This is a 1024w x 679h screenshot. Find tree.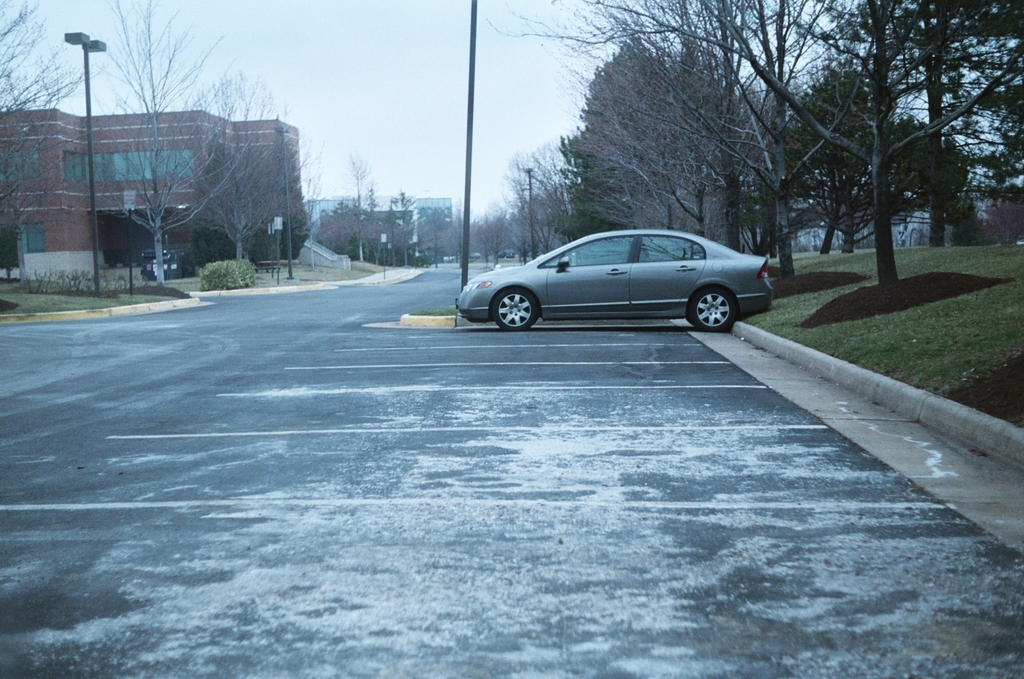
Bounding box: <bbox>554, 44, 735, 236</bbox>.
